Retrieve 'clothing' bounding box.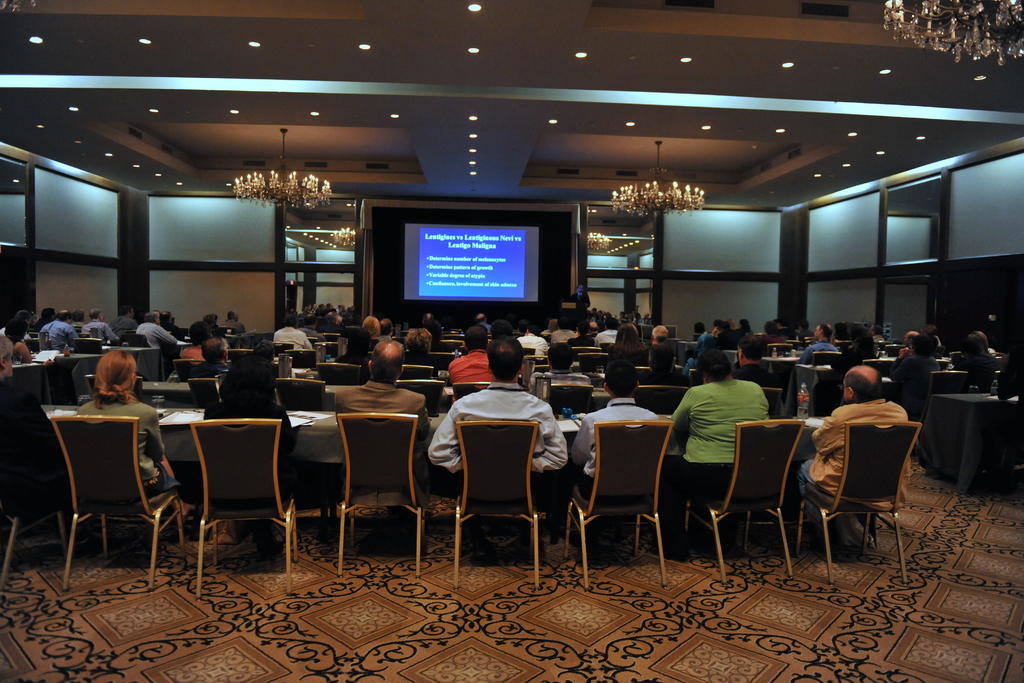
Bounding box: bbox=[763, 331, 787, 343].
